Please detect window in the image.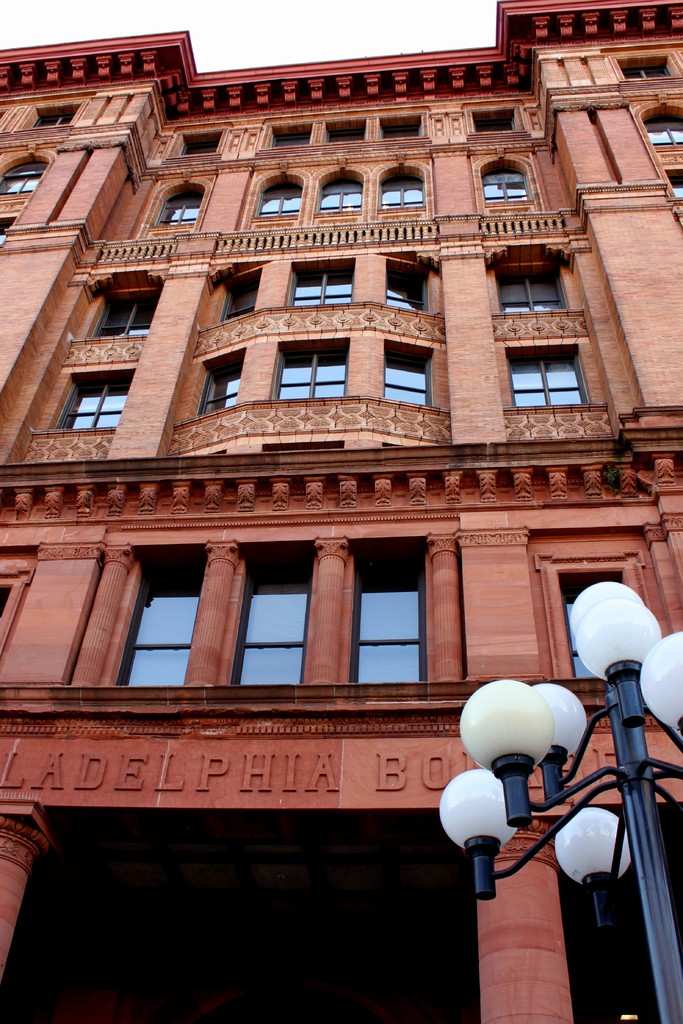
locate(384, 123, 422, 139).
